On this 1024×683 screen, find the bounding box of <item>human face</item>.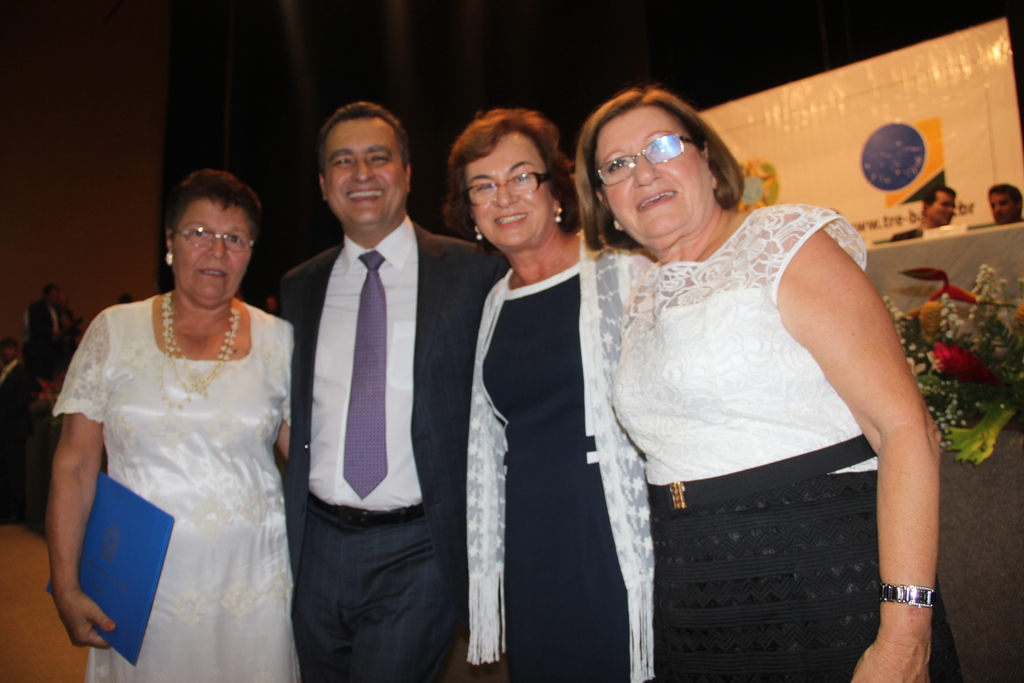
Bounding box: select_region(329, 120, 404, 218).
